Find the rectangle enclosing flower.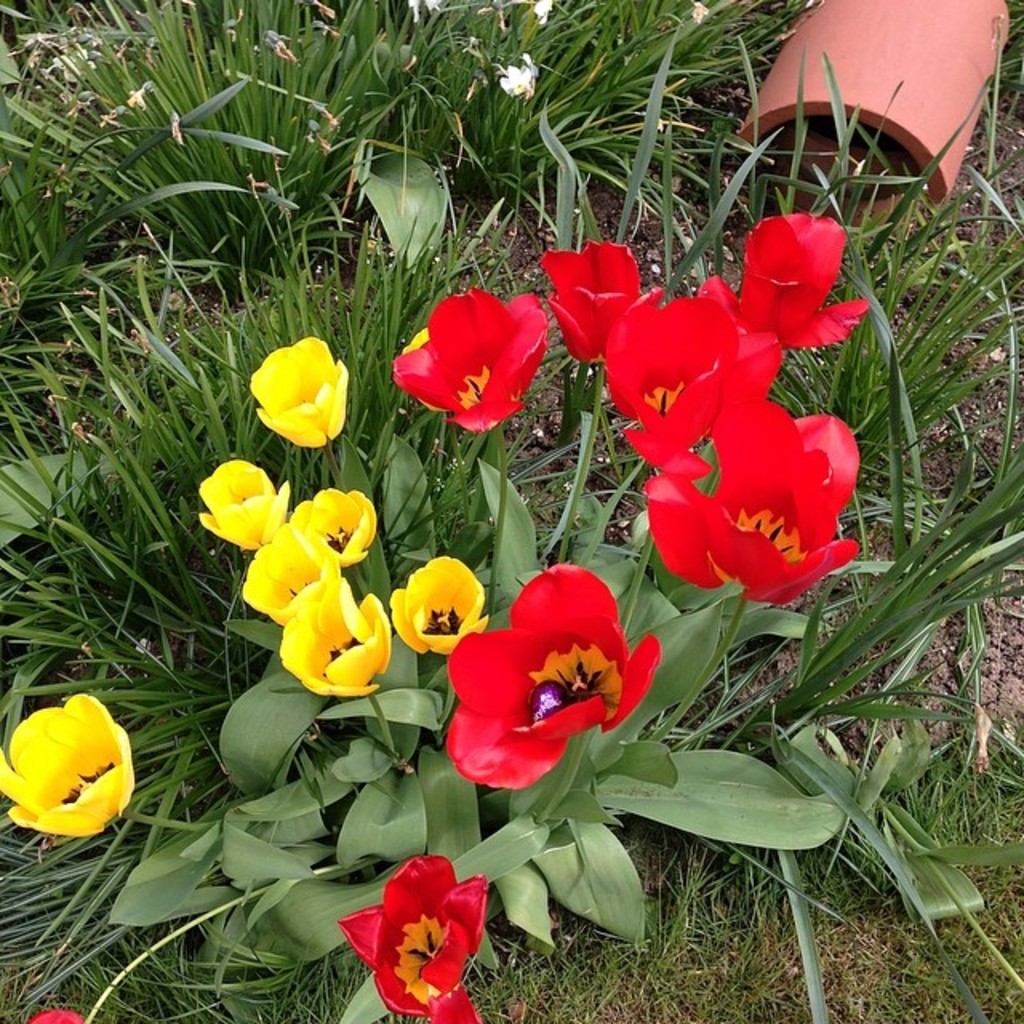
BBox(280, 482, 384, 557).
